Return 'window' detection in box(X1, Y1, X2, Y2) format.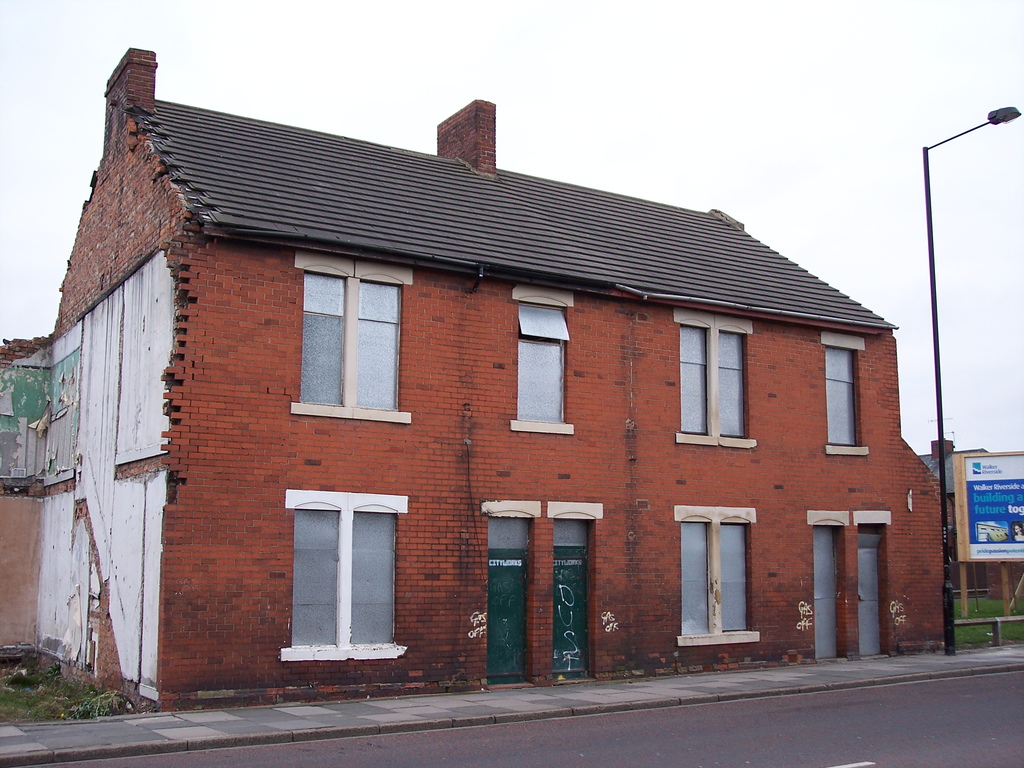
box(820, 336, 861, 448).
